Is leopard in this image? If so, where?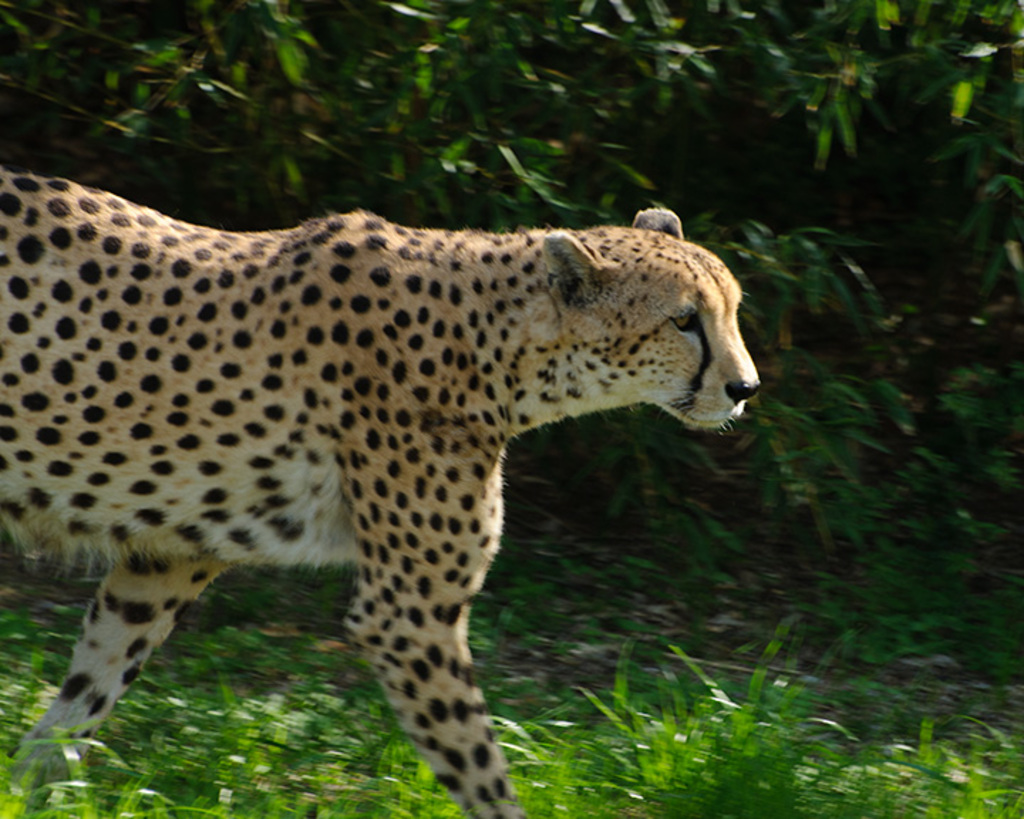
Yes, at (left=0, top=171, right=761, bottom=818).
